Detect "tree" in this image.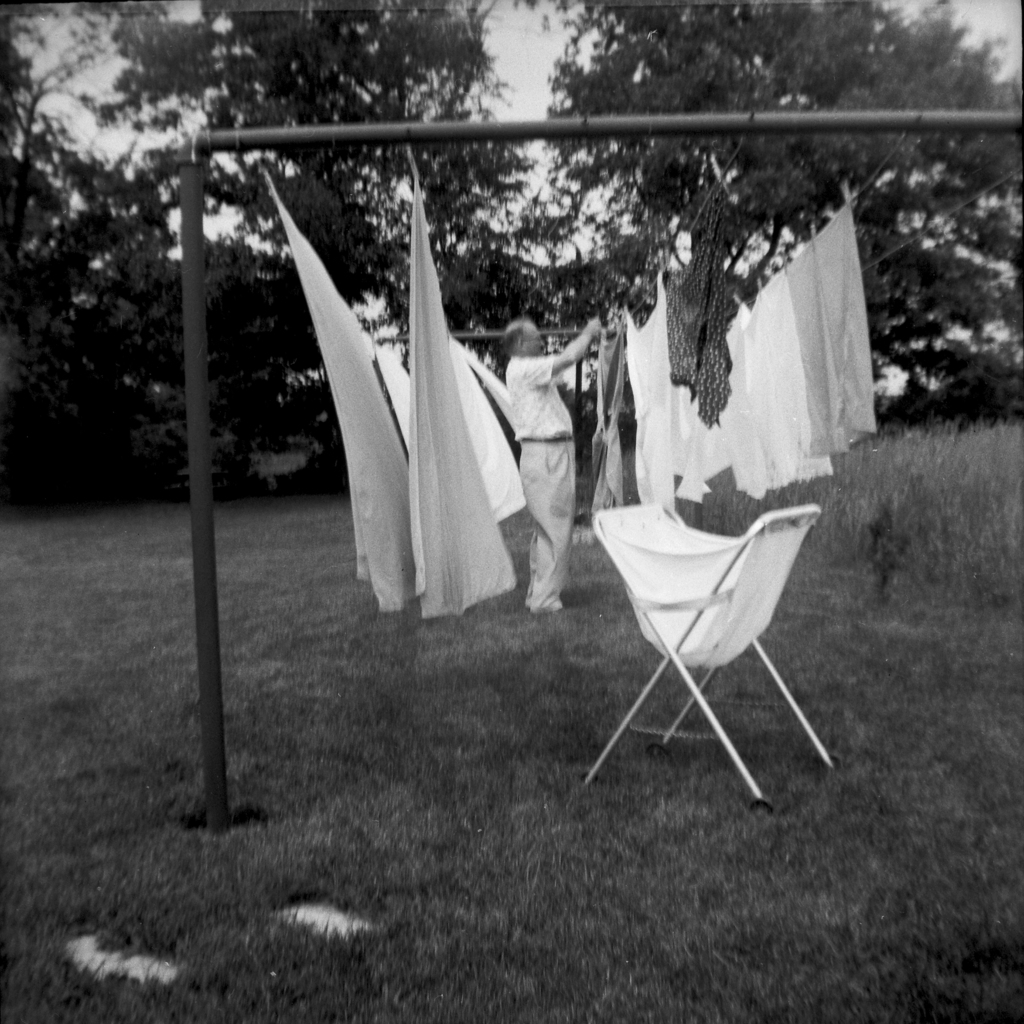
Detection: box(540, 0, 1023, 429).
